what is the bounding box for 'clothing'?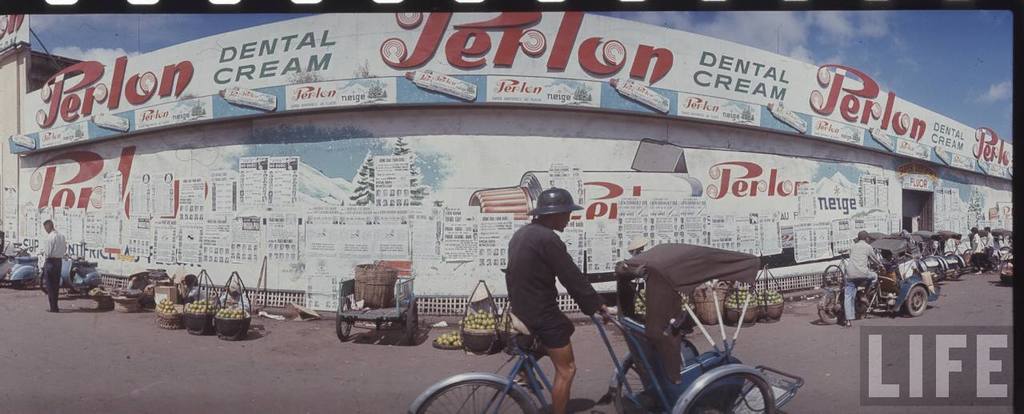
pyautogui.locateOnScreen(184, 287, 208, 305).
